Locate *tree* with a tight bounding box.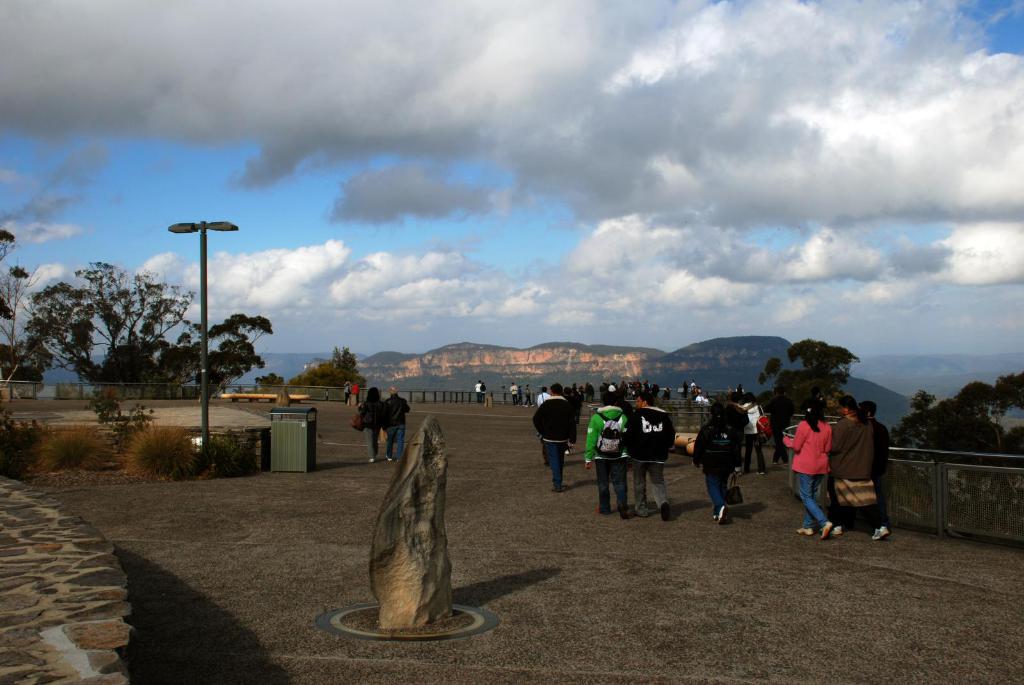
0 228 35 369.
